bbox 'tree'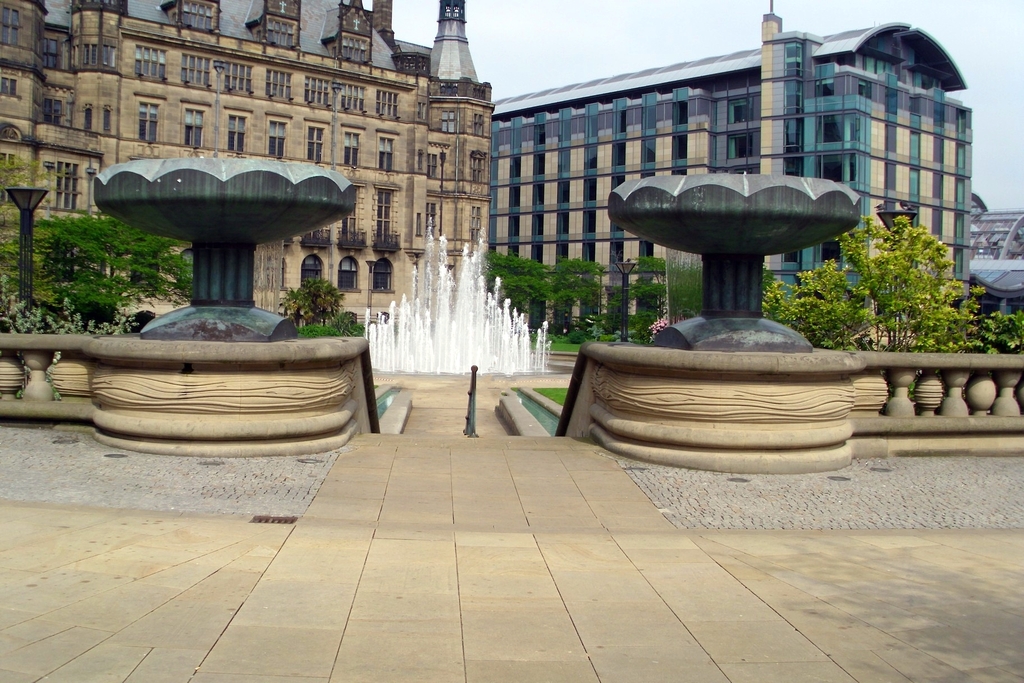
[0, 152, 68, 303]
